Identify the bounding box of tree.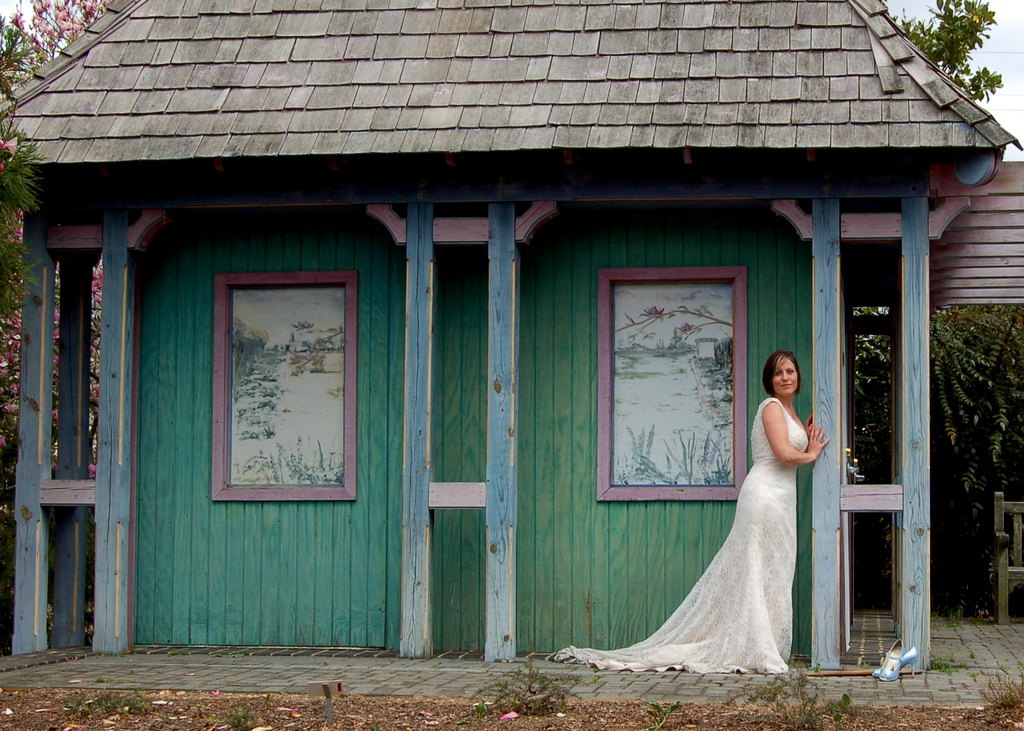
[x1=0, y1=0, x2=109, y2=639].
